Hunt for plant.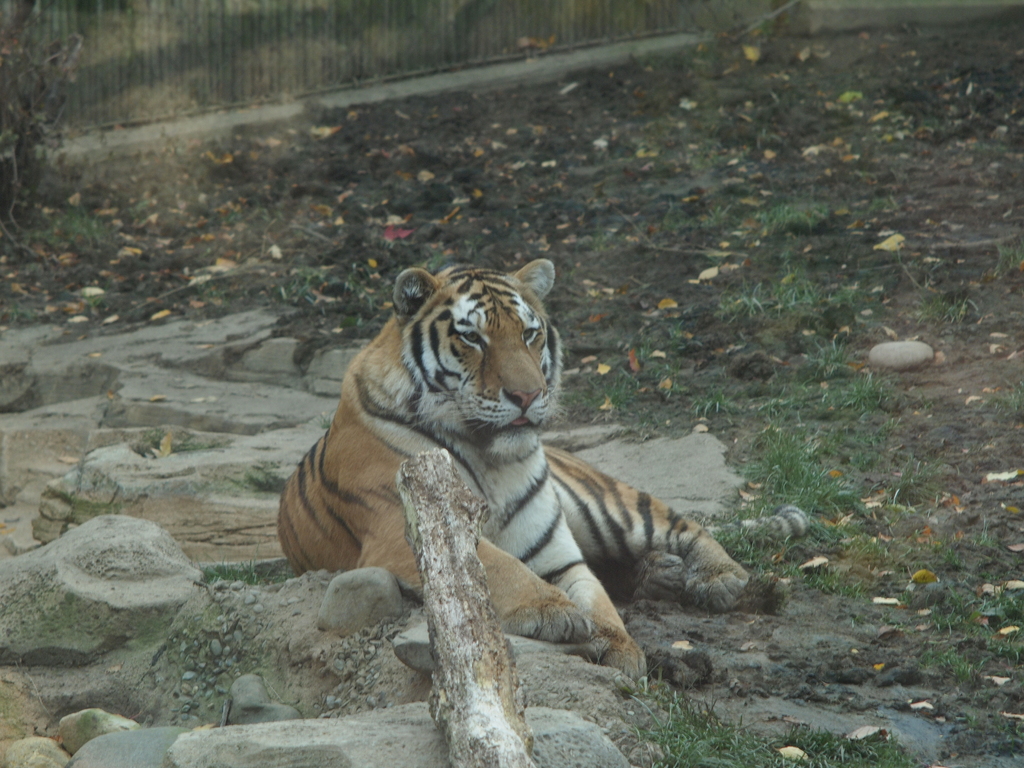
Hunted down at bbox=[0, 0, 90, 239].
